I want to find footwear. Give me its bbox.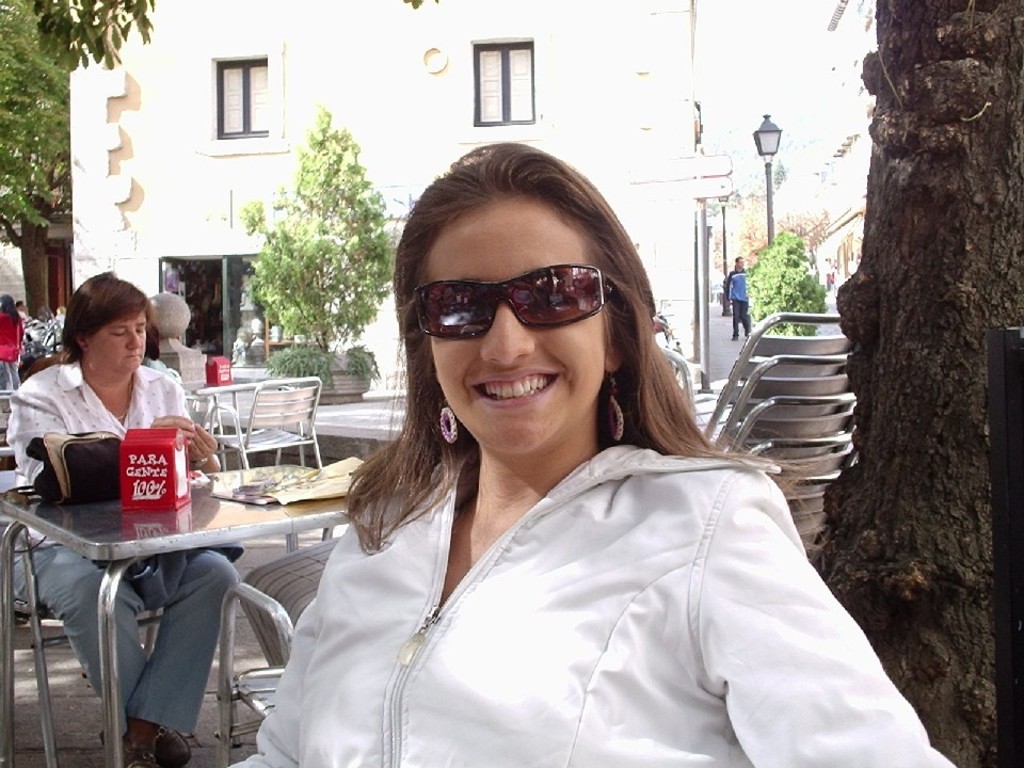
pyautogui.locateOnScreen(115, 732, 154, 767).
